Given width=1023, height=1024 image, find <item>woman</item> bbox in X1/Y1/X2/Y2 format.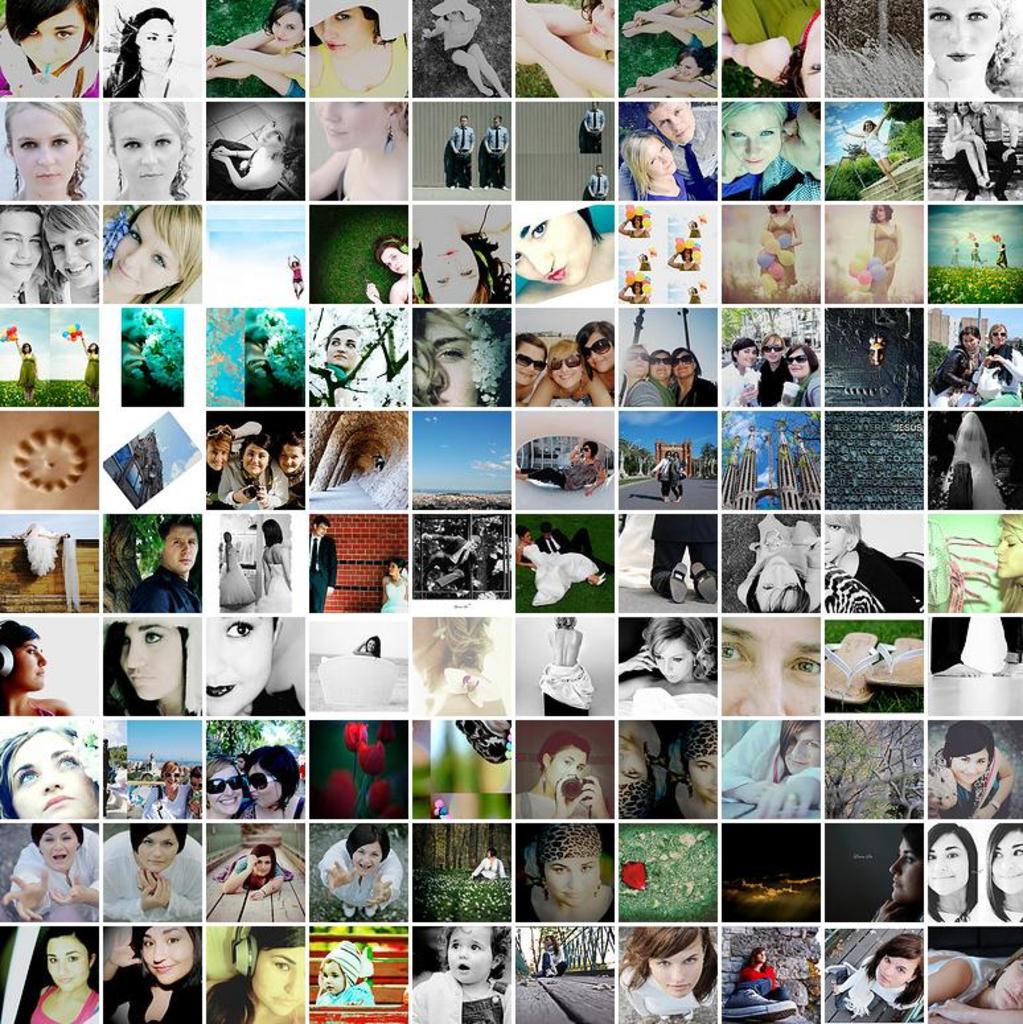
0/720/106/824.
